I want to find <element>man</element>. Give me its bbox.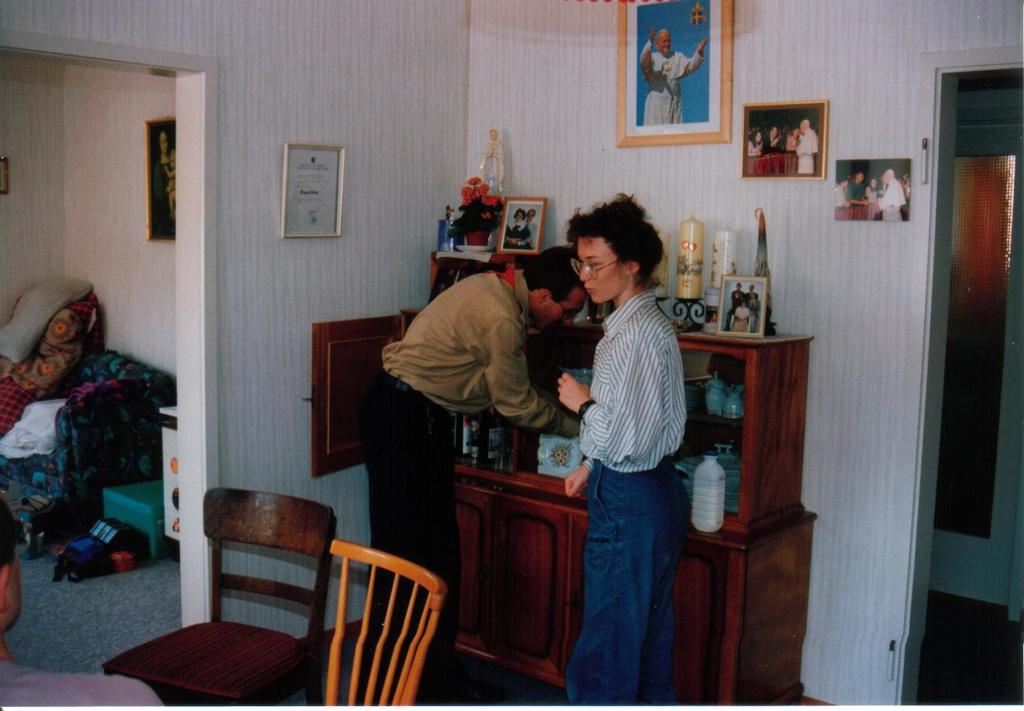
[720, 283, 747, 331].
